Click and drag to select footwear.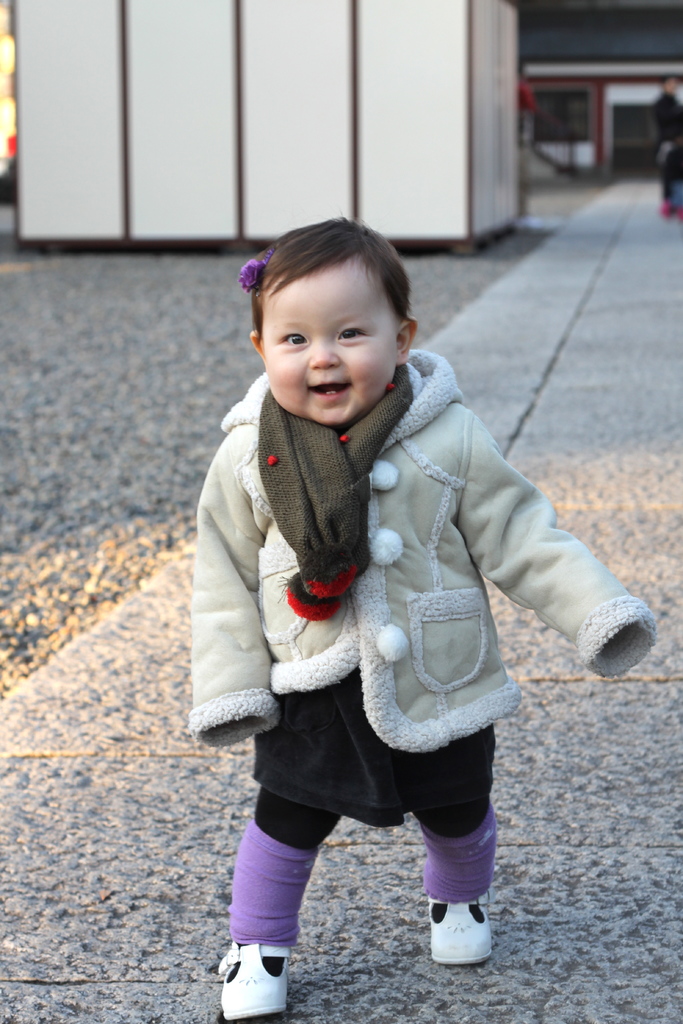
Selection: select_region(414, 888, 498, 965).
